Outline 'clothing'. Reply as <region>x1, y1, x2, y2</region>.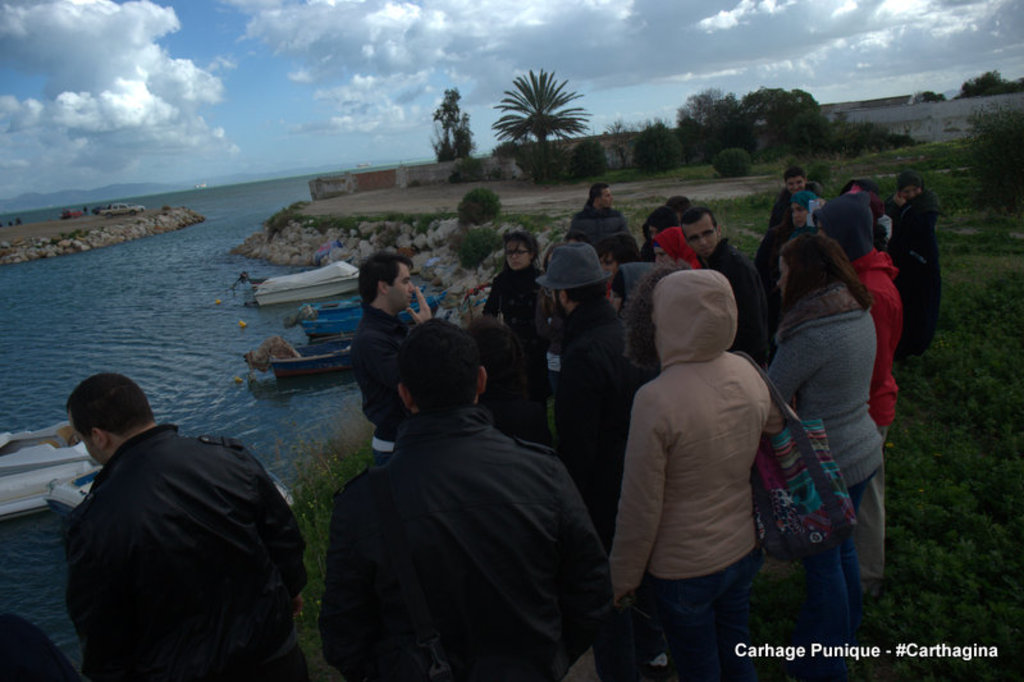
<region>891, 184, 941, 349</region>.
